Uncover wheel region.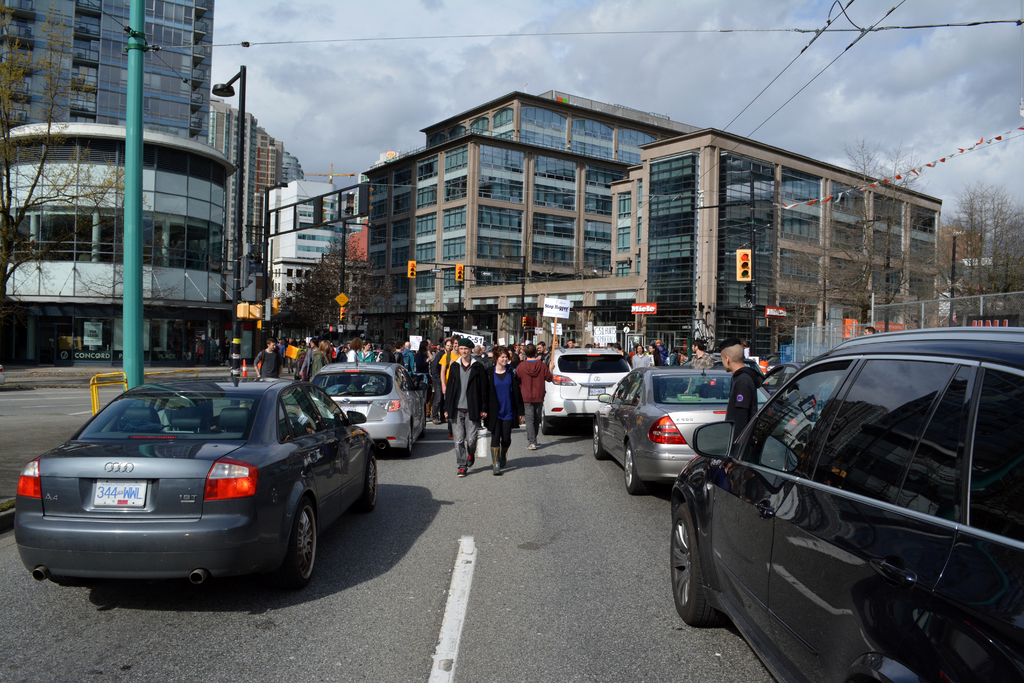
Uncovered: bbox(622, 440, 650, 494).
